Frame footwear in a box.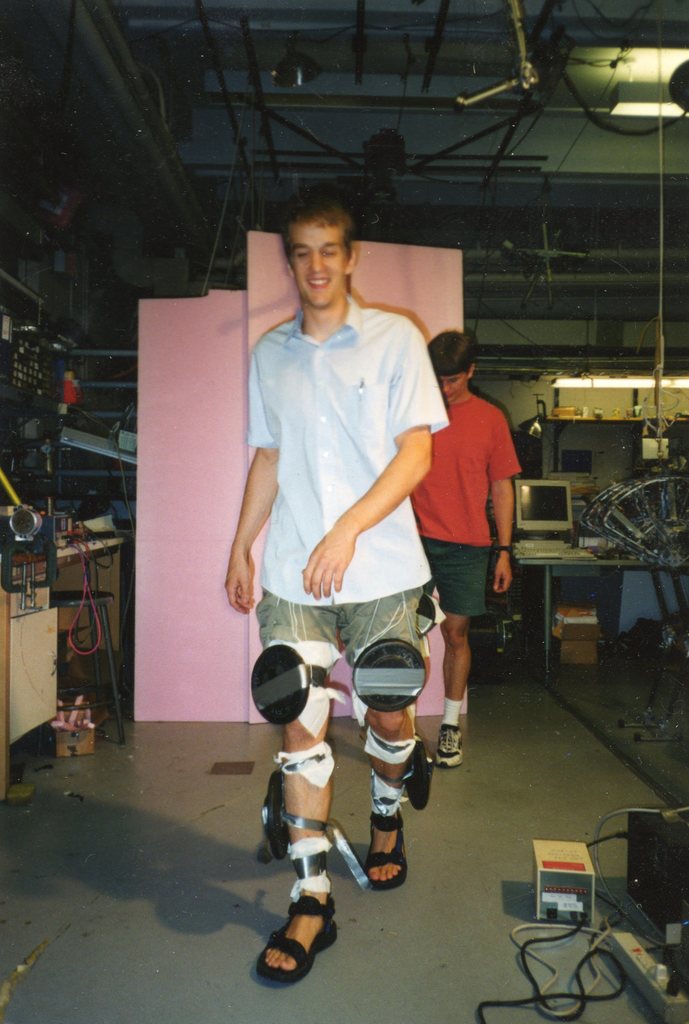
(x1=257, y1=890, x2=346, y2=986).
